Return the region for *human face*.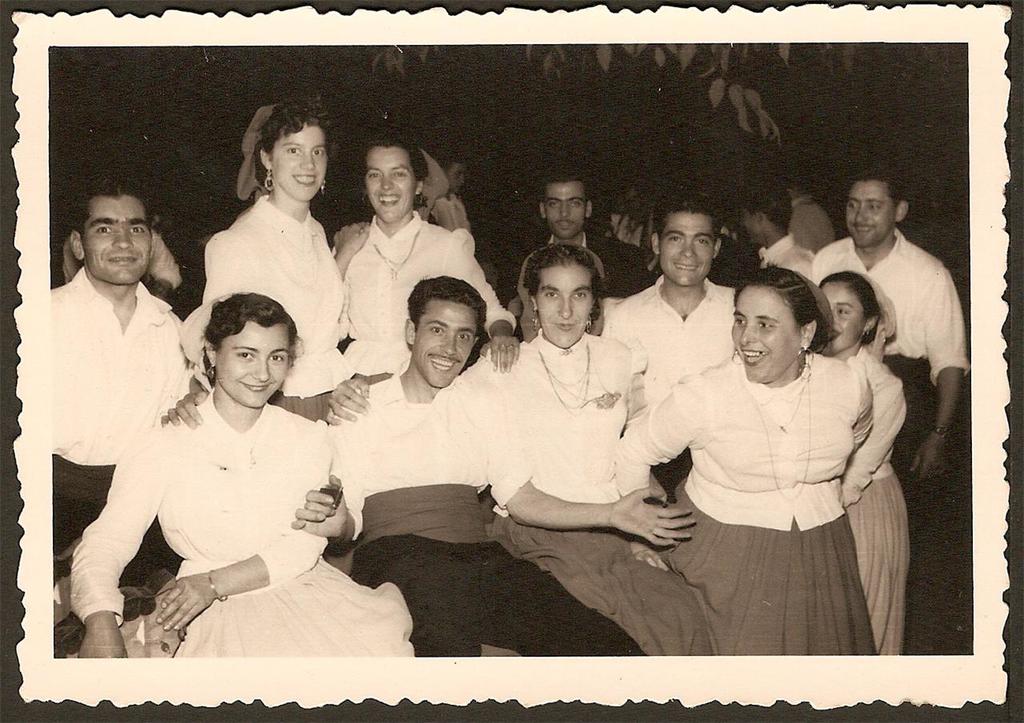
crop(414, 303, 478, 385).
